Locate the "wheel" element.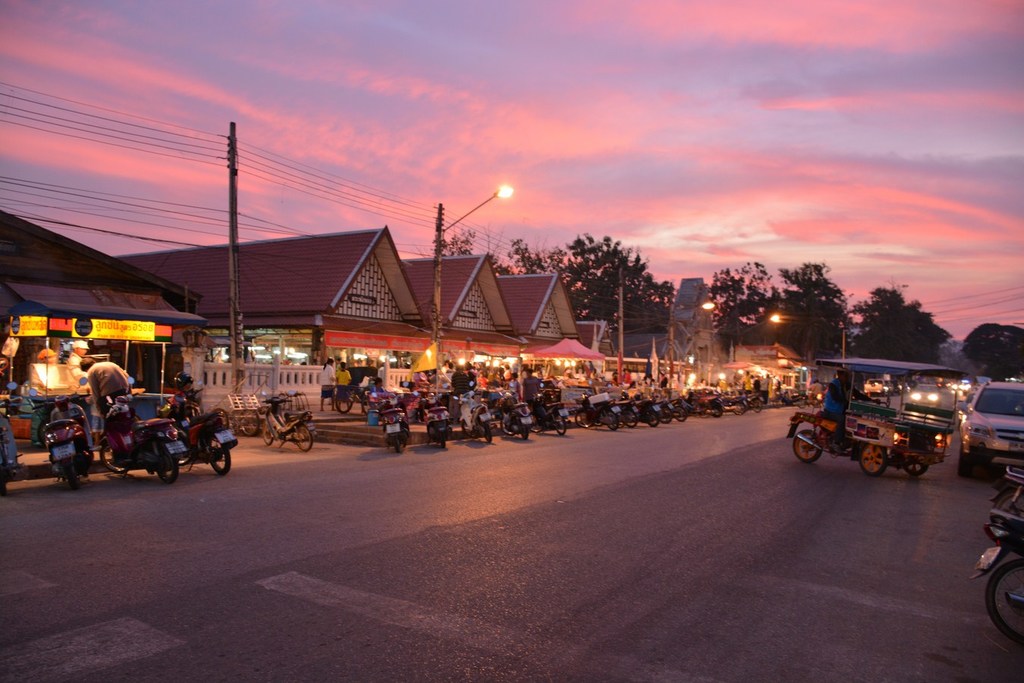
Element bbox: box(988, 556, 1023, 650).
